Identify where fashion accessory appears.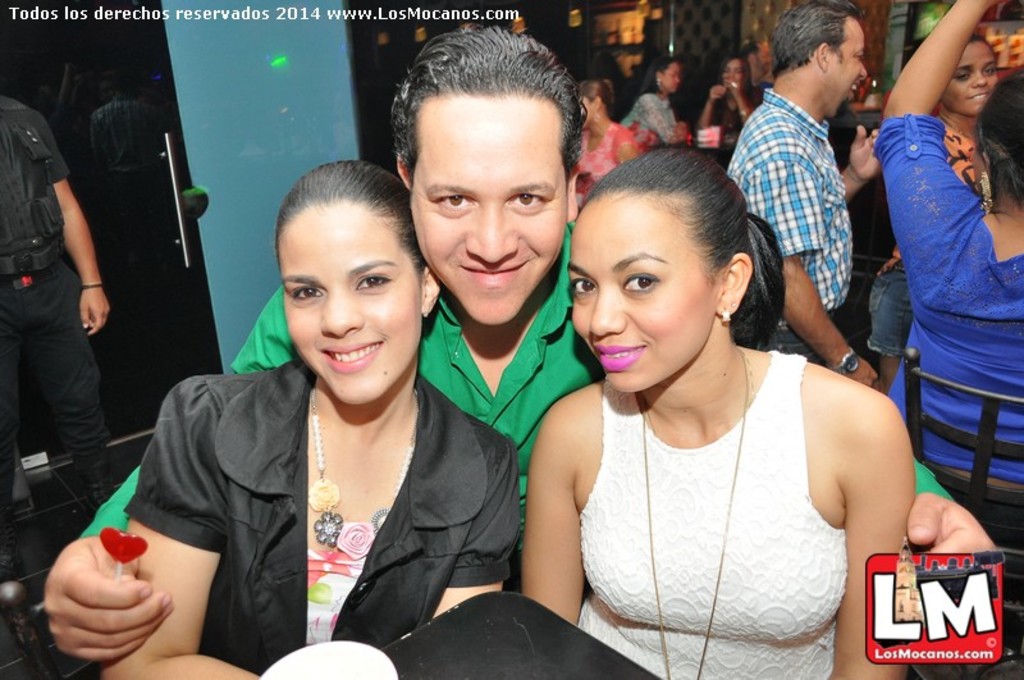
Appears at Rect(979, 174, 992, 209).
